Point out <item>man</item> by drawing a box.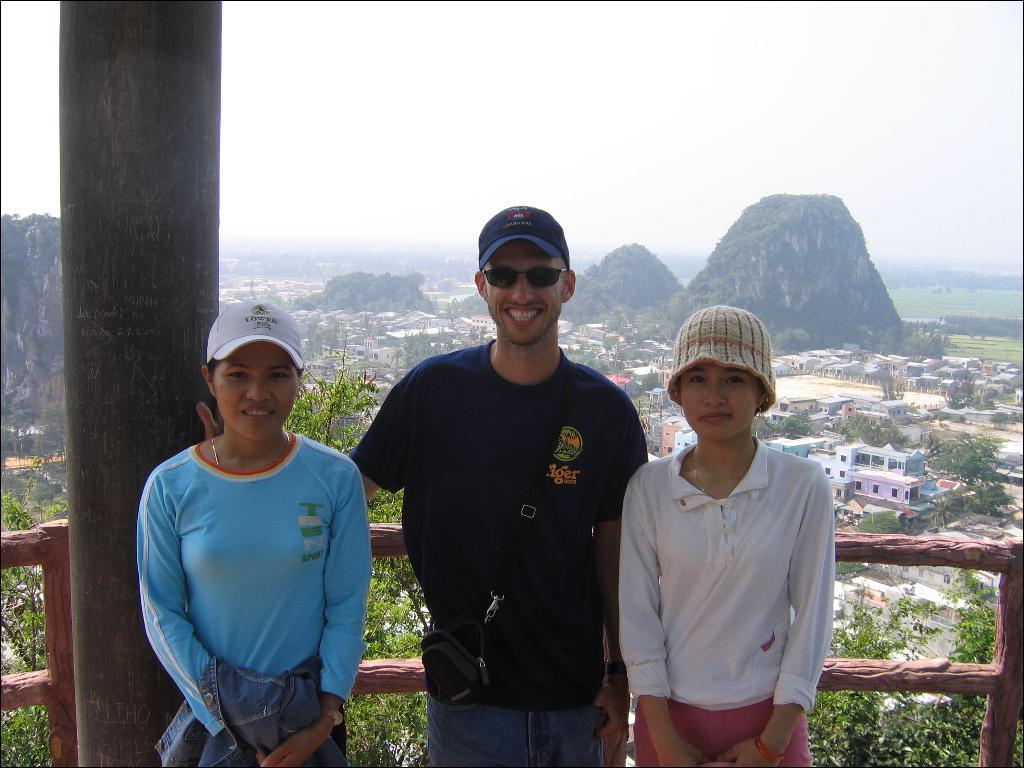
[left=196, top=208, right=646, bottom=767].
